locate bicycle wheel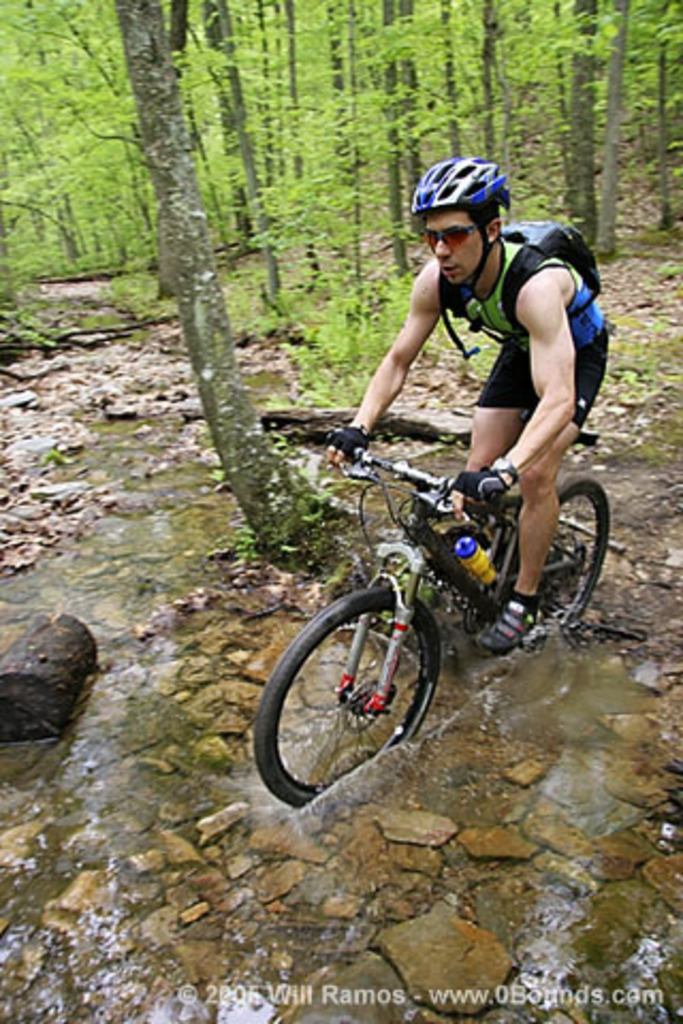
263,610,433,809
